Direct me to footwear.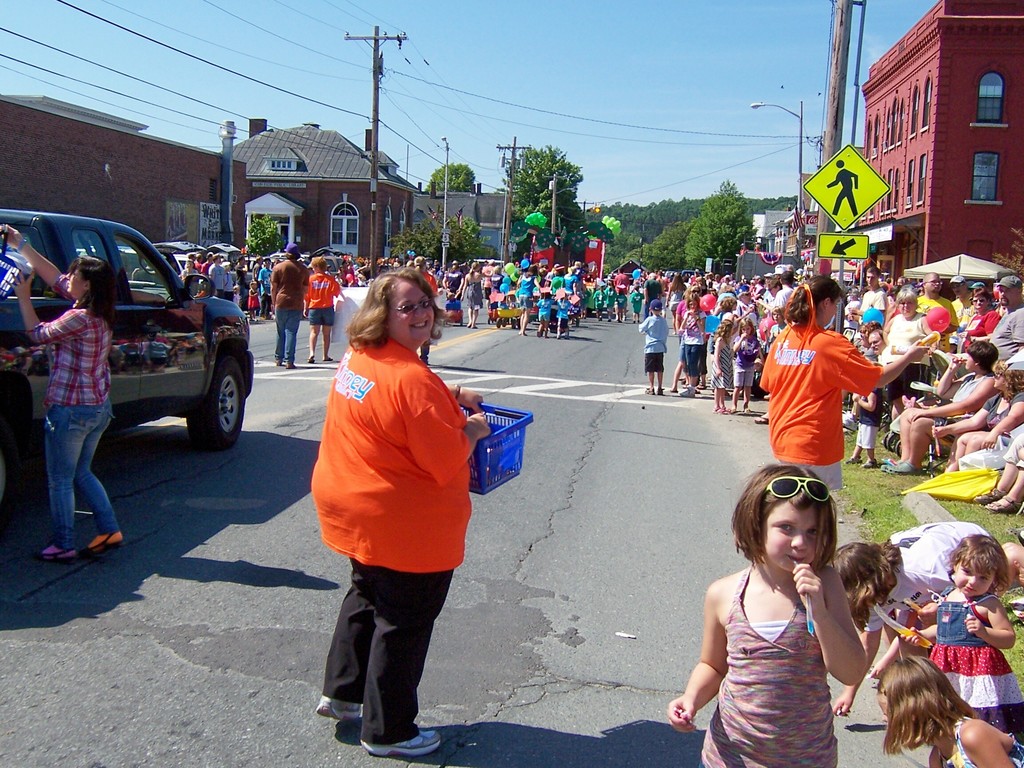
Direction: Rect(714, 404, 731, 412).
